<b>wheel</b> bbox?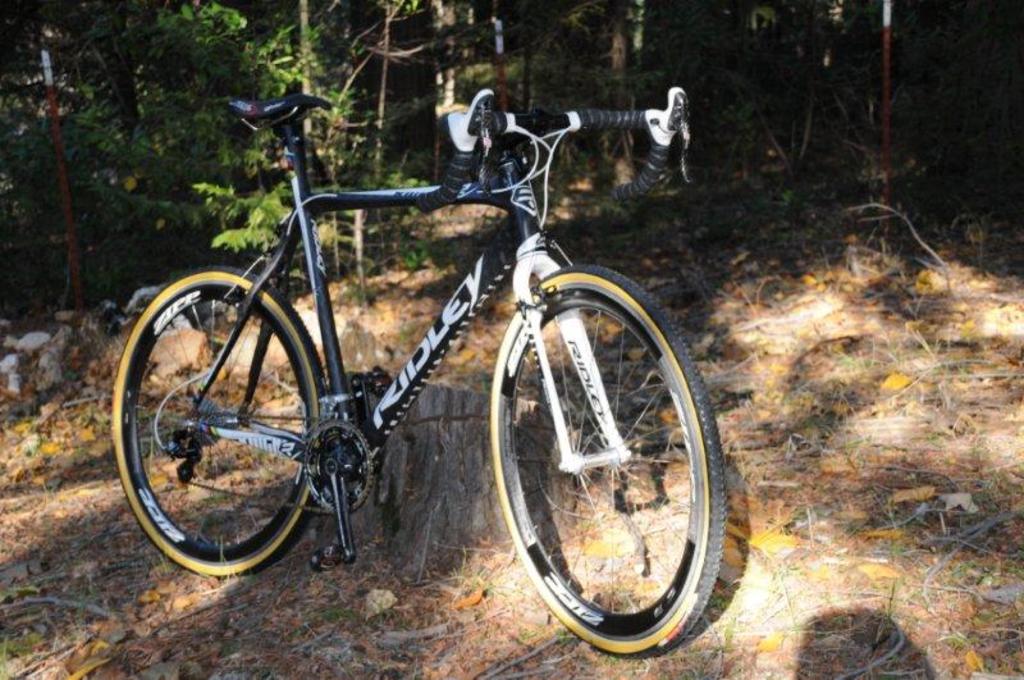
495/278/735/651
